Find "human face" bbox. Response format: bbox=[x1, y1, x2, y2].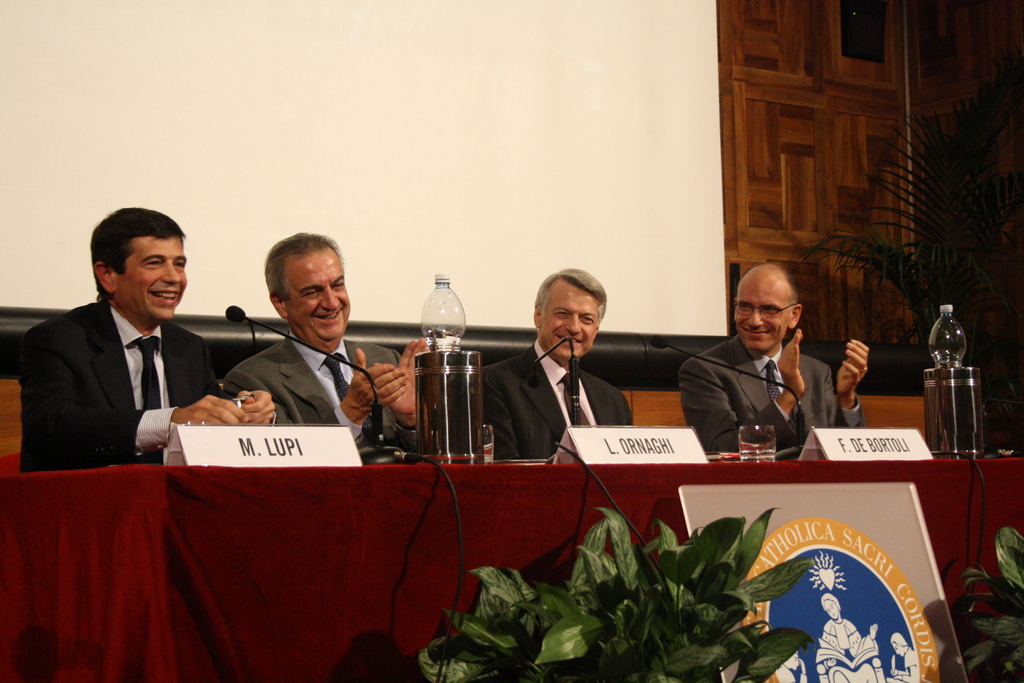
bbox=[735, 278, 791, 350].
